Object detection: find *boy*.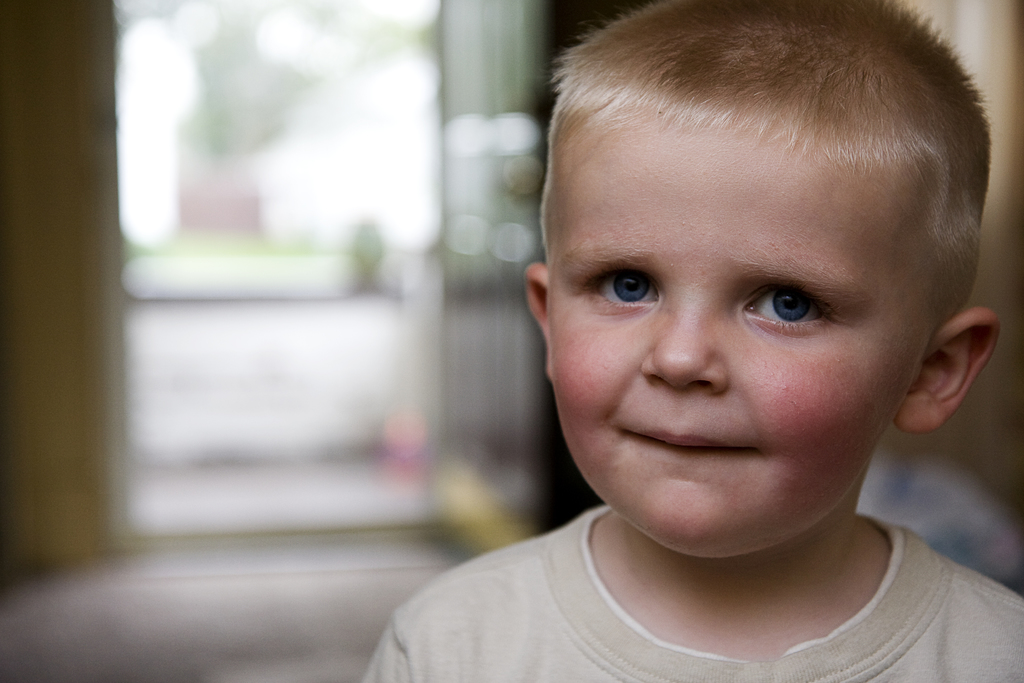
x1=360, y1=0, x2=1023, y2=682.
